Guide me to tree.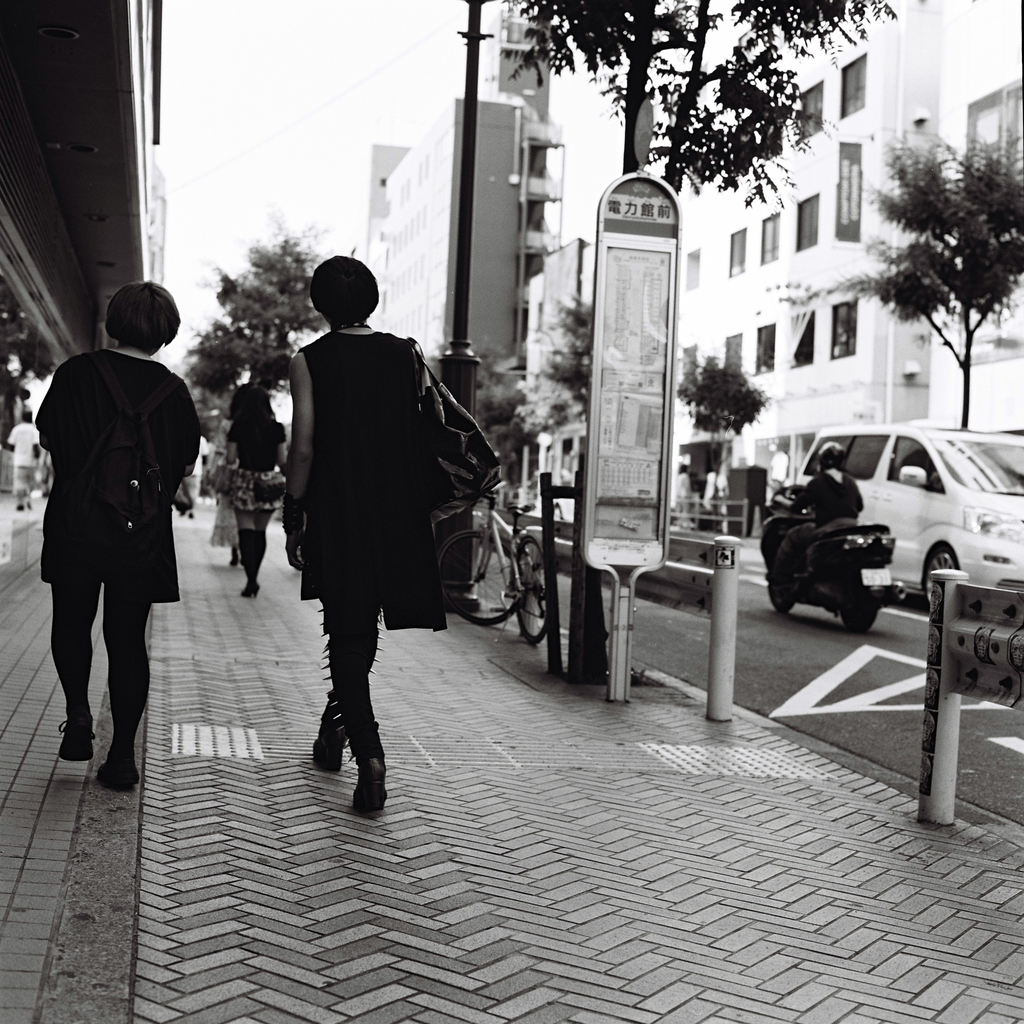
Guidance: <region>502, 0, 903, 197</region>.
